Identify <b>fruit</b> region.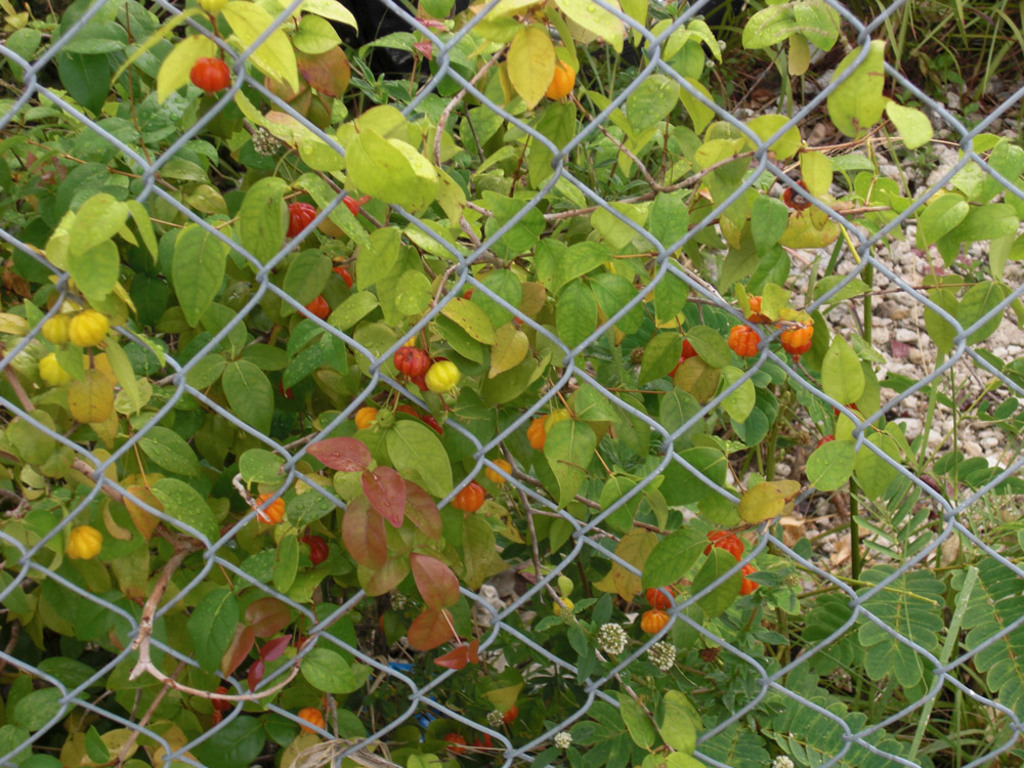
Region: select_region(185, 54, 232, 93).
